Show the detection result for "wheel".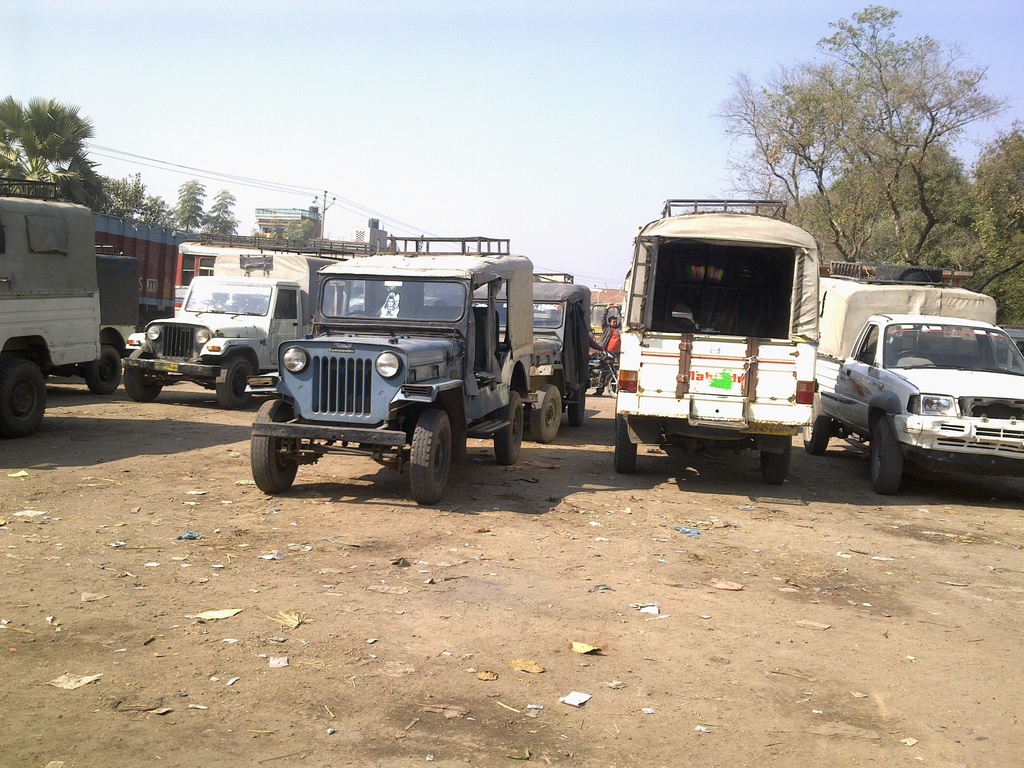
[x1=493, y1=390, x2=522, y2=465].
